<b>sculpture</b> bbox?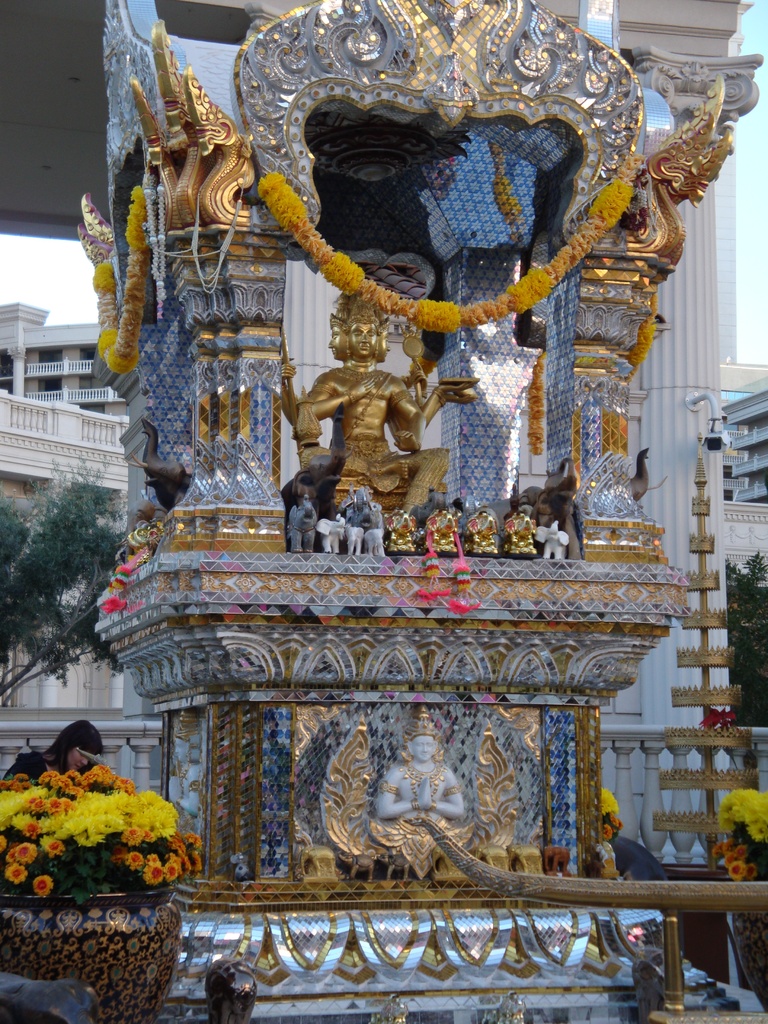
460, 512, 508, 557
